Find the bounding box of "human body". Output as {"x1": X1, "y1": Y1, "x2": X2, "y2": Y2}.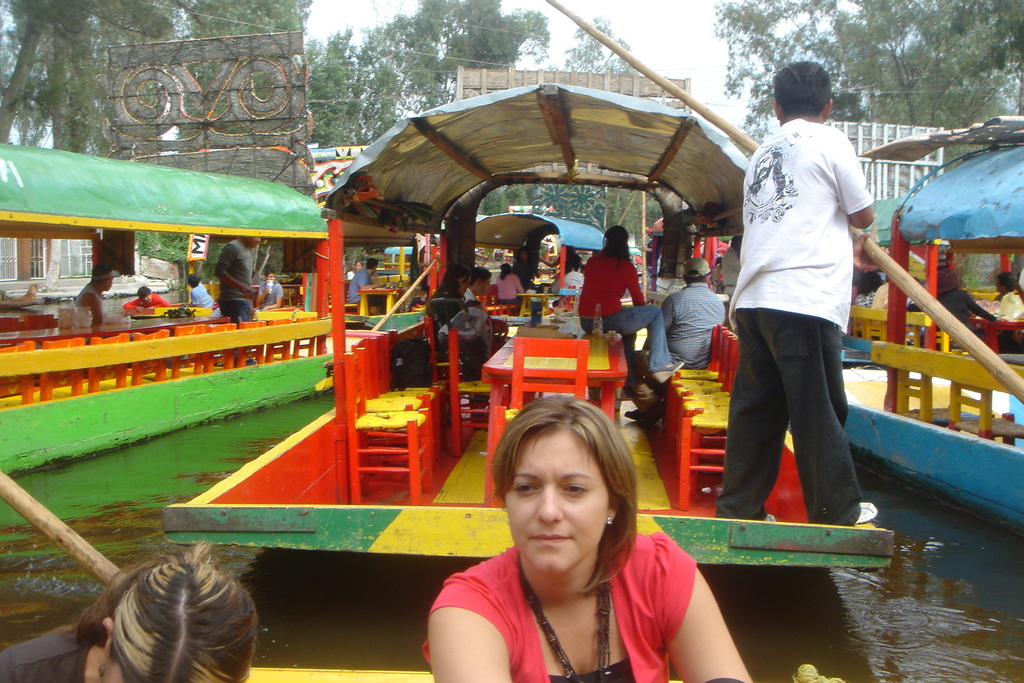
{"x1": 499, "y1": 268, "x2": 524, "y2": 309}.
